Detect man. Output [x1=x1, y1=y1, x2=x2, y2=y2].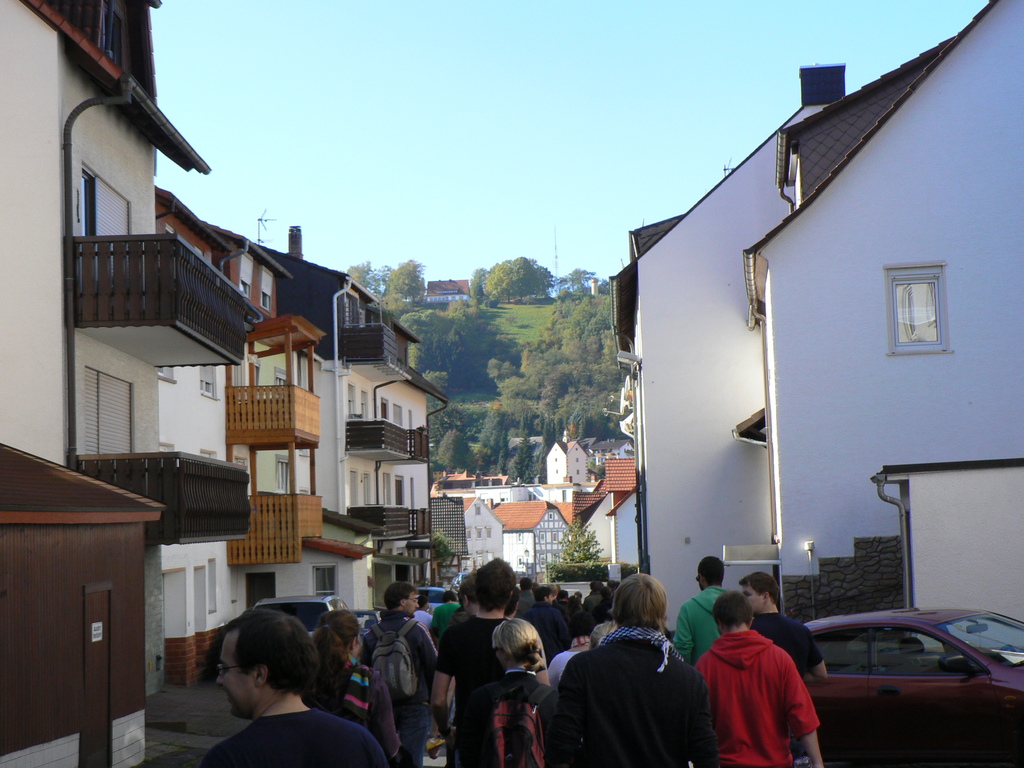
[x1=435, y1=589, x2=460, y2=631].
